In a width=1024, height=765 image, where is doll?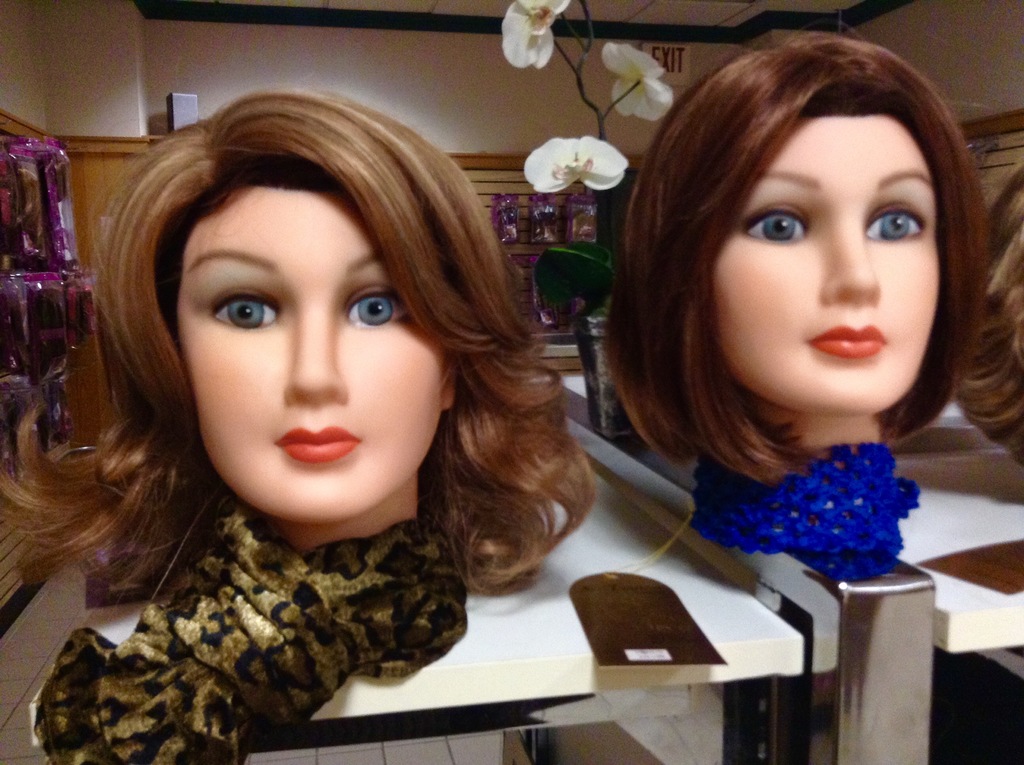
0:85:591:764.
